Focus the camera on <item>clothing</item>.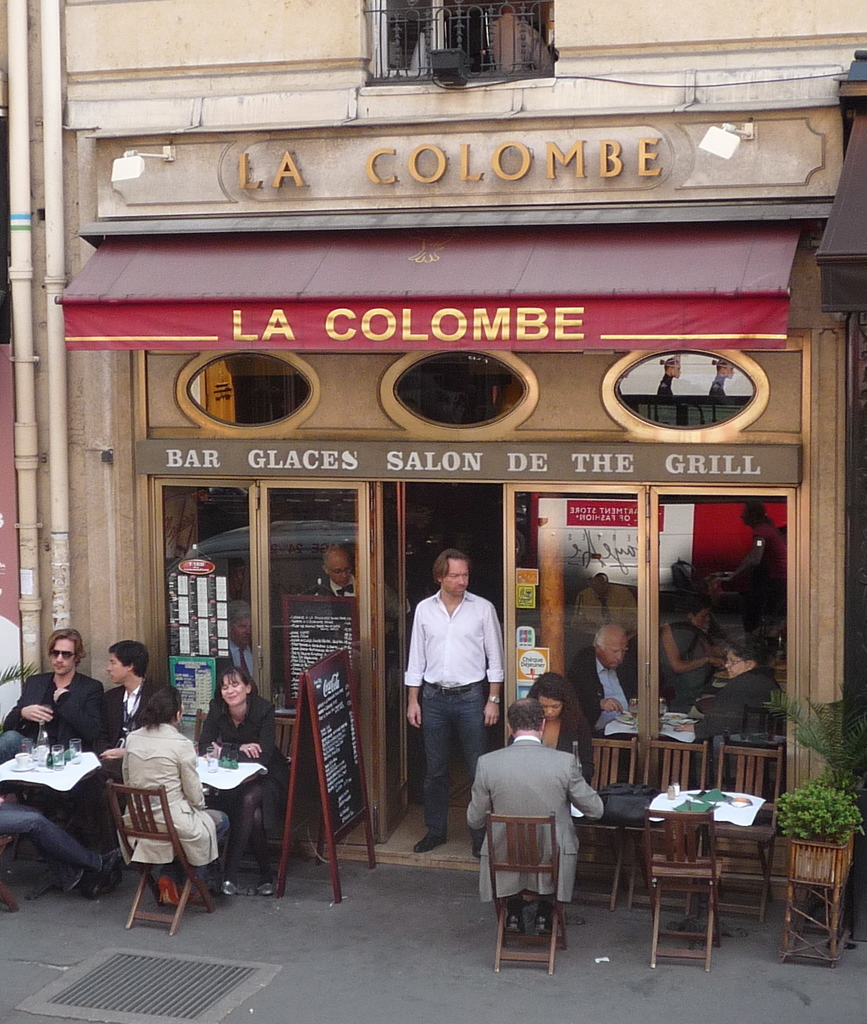
Focus region: 0/799/105/888.
